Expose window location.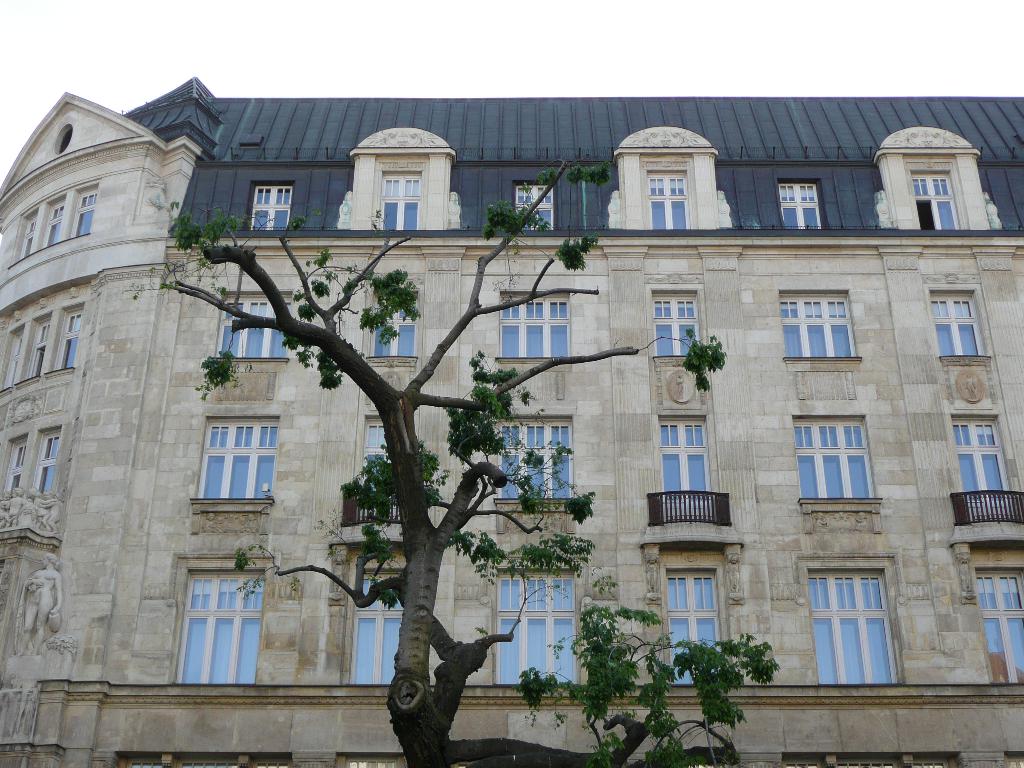
Exposed at 344:569:408:685.
